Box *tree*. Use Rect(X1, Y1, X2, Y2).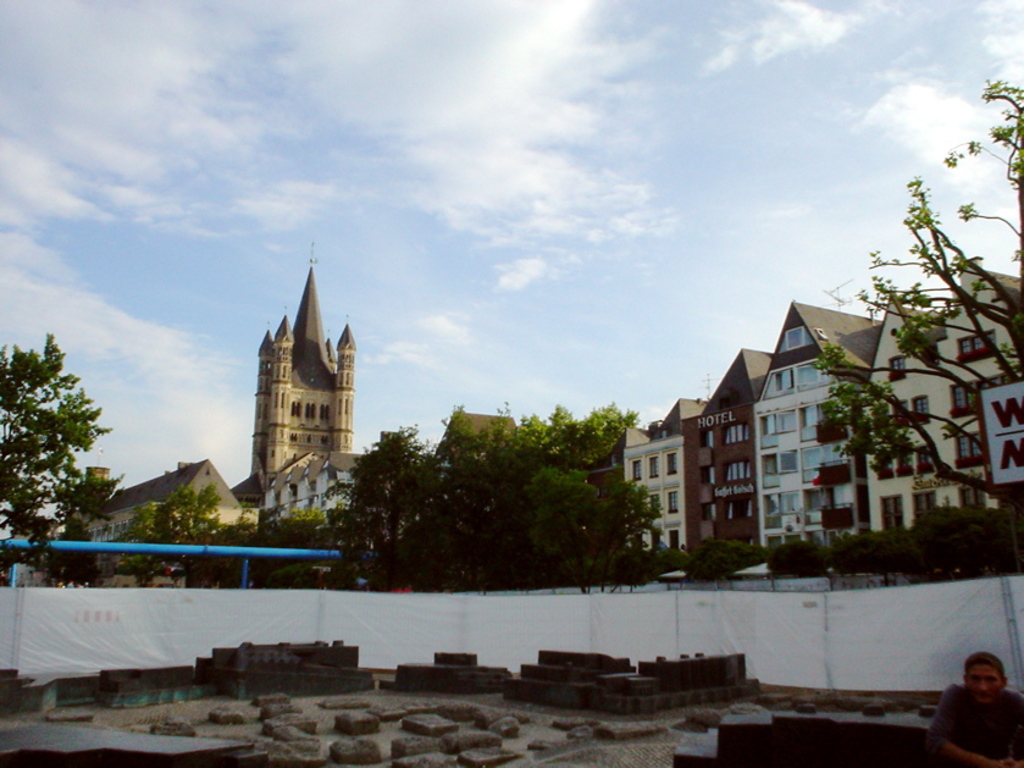
Rect(181, 509, 334, 592).
